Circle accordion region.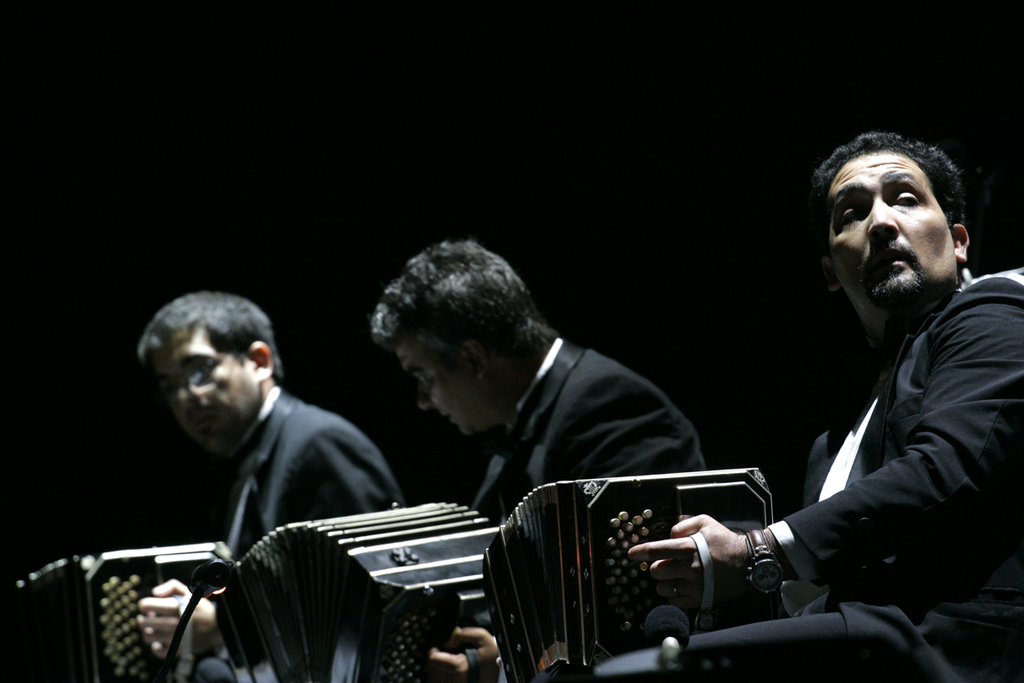
Region: 241:499:498:682.
